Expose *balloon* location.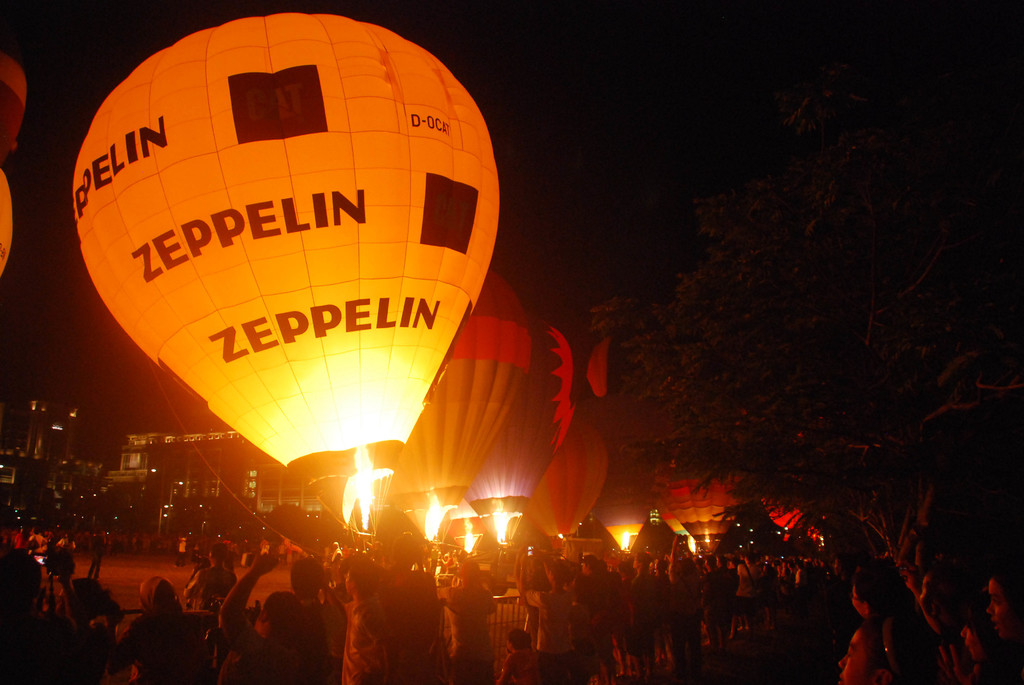
Exposed at crop(529, 414, 609, 535).
